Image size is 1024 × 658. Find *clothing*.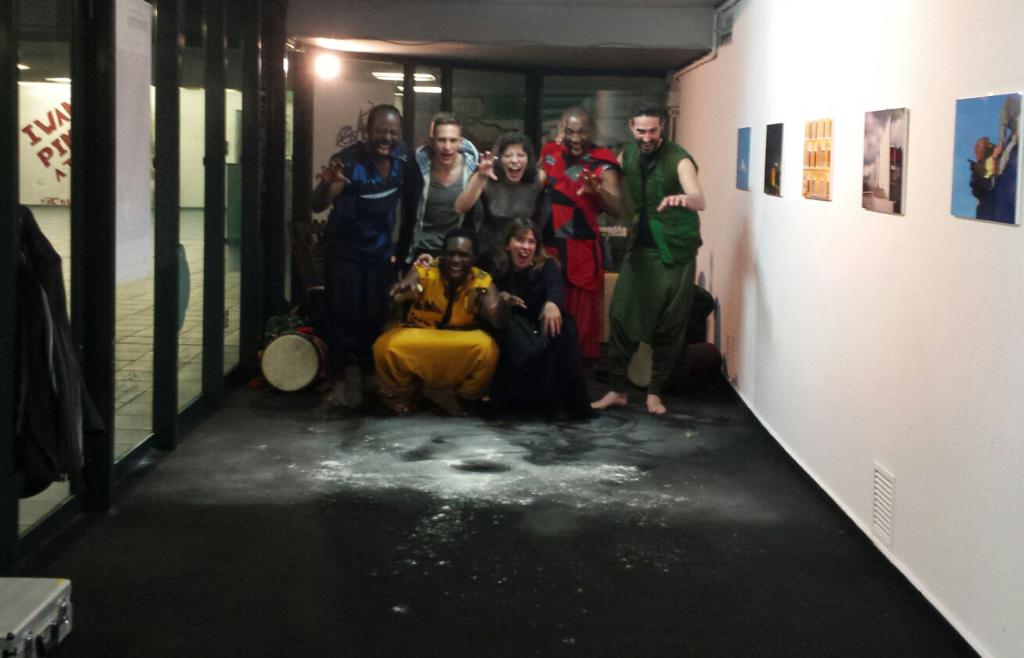
(367,250,492,394).
